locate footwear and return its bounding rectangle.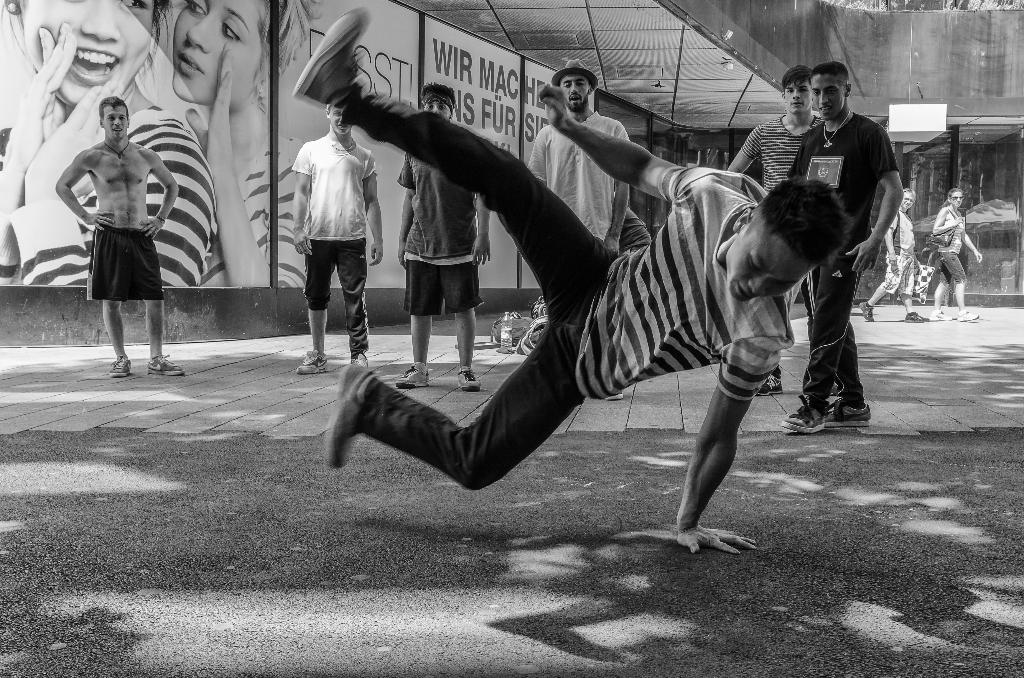
box(823, 401, 878, 431).
